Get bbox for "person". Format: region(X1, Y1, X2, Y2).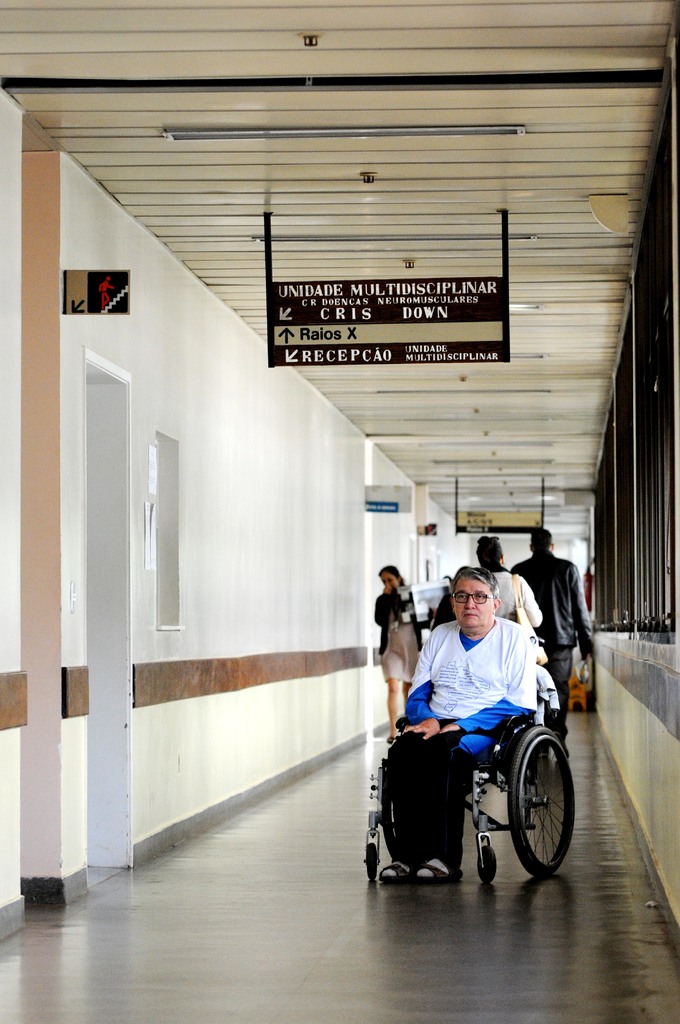
region(394, 542, 556, 867).
